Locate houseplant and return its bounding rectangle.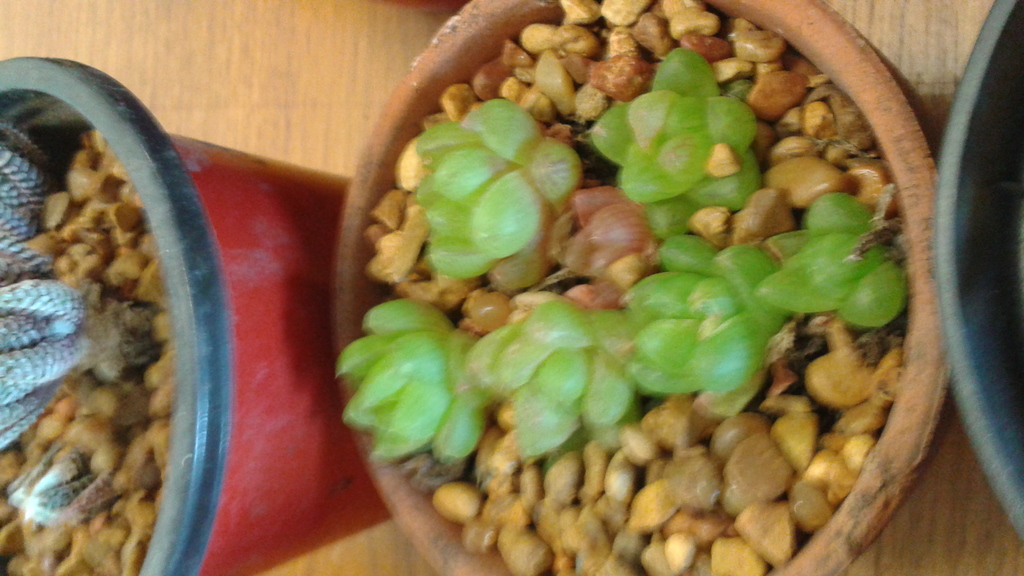
(left=0, top=46, right=394, bottom=575).
